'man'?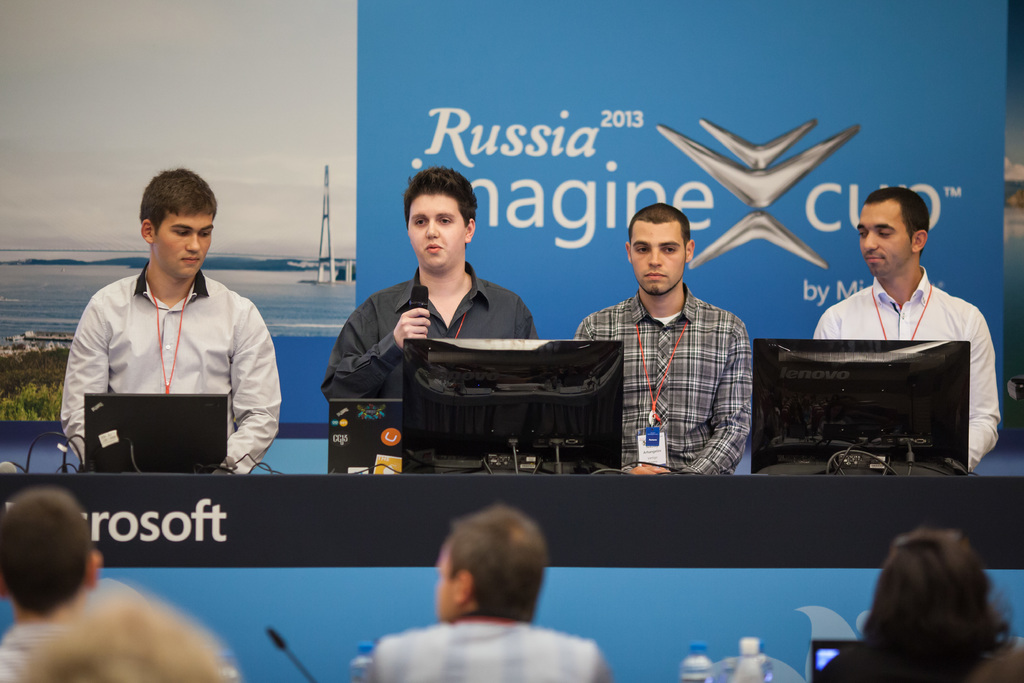
locate(575, 203, 752, 477)
